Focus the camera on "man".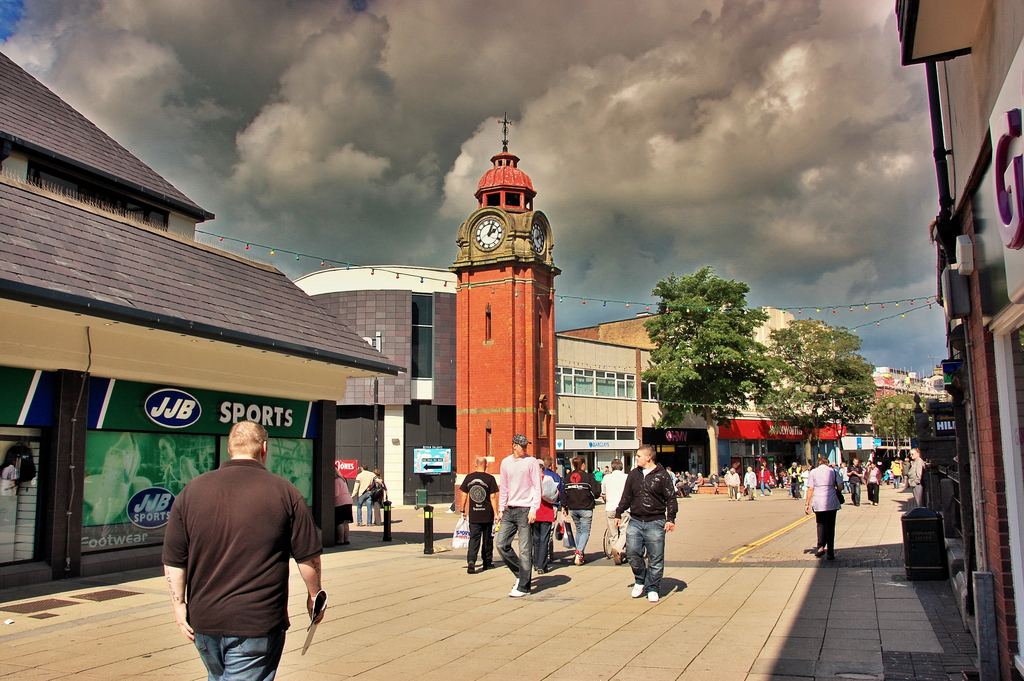
Focus region: 560,452,598,565.
